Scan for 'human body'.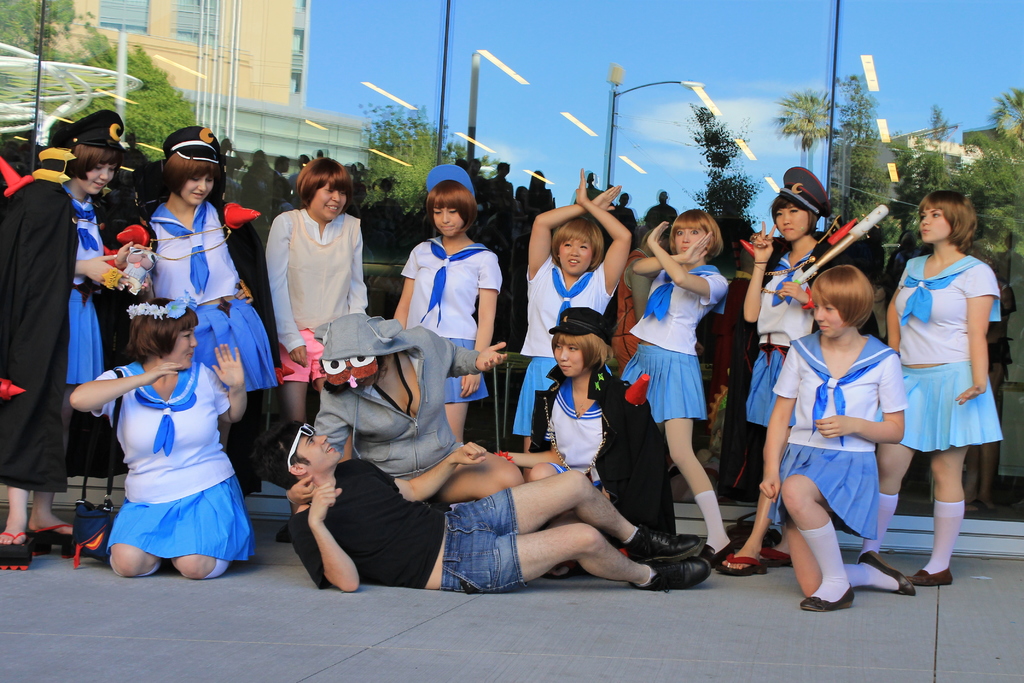
Scan result: region(872, 184, 1012, 566).
